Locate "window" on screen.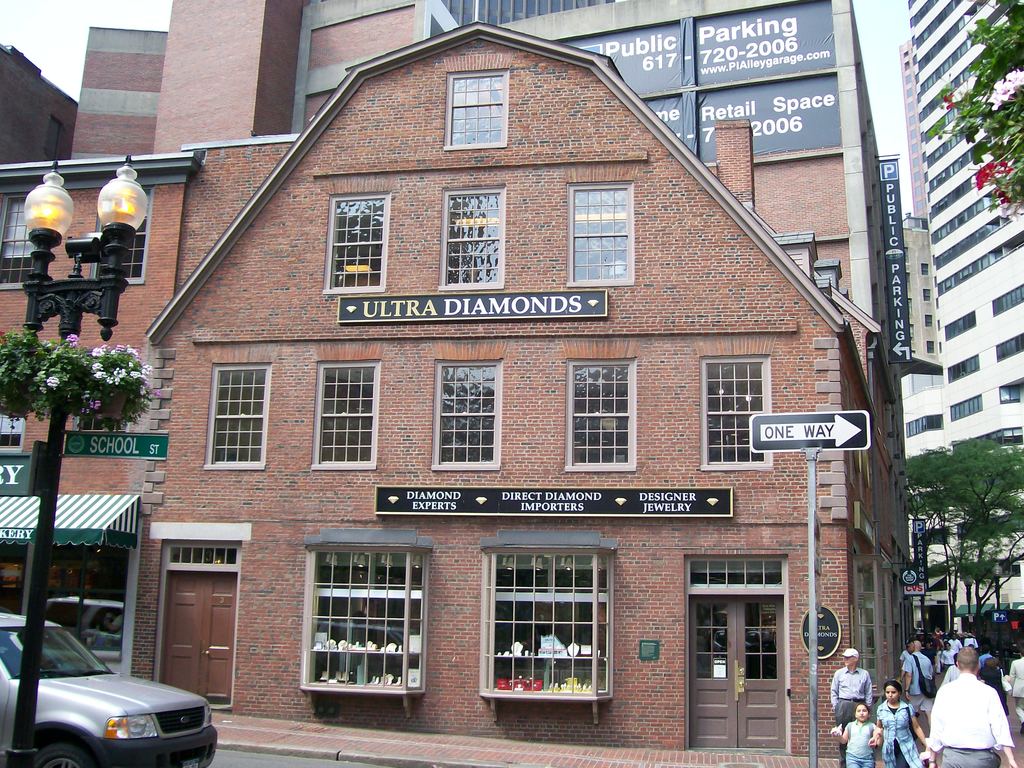
On screen at 939 312 979 341.
